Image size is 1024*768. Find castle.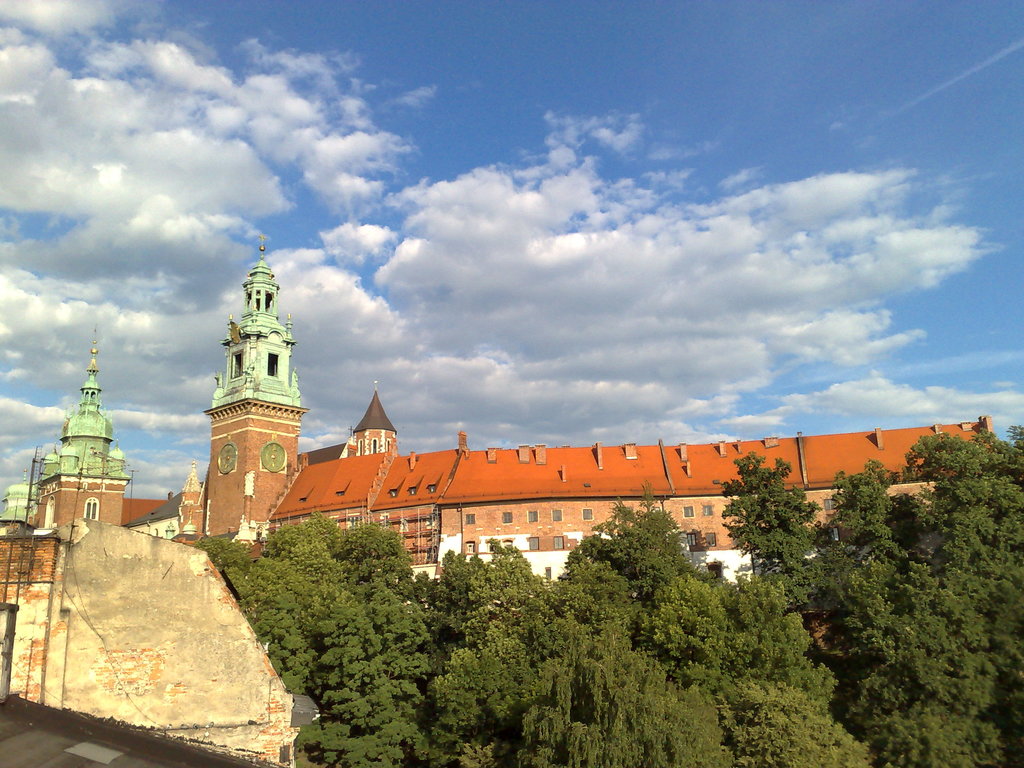
{"x1": 0, "y1": 332, "x2": 171, "y2": 534}.
